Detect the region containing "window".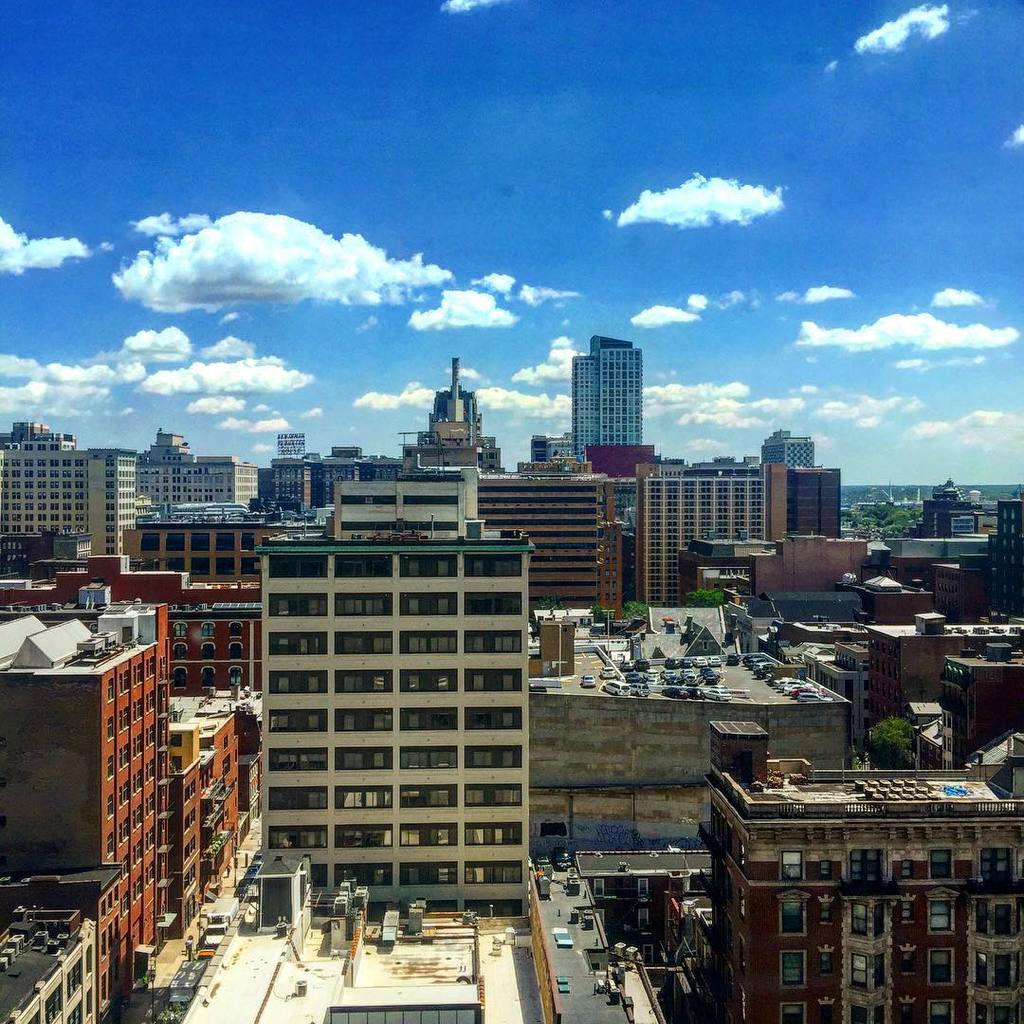
x1=476 y1=452 x2=483 y2=461.
